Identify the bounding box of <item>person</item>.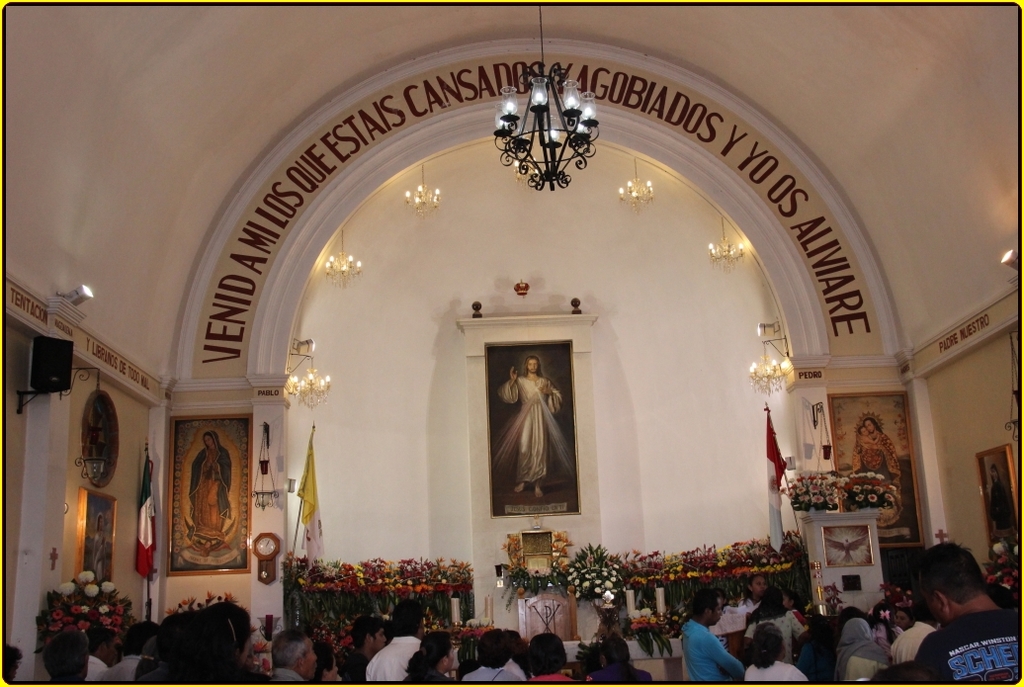
l=905, t=544, r=1023, b=686.
